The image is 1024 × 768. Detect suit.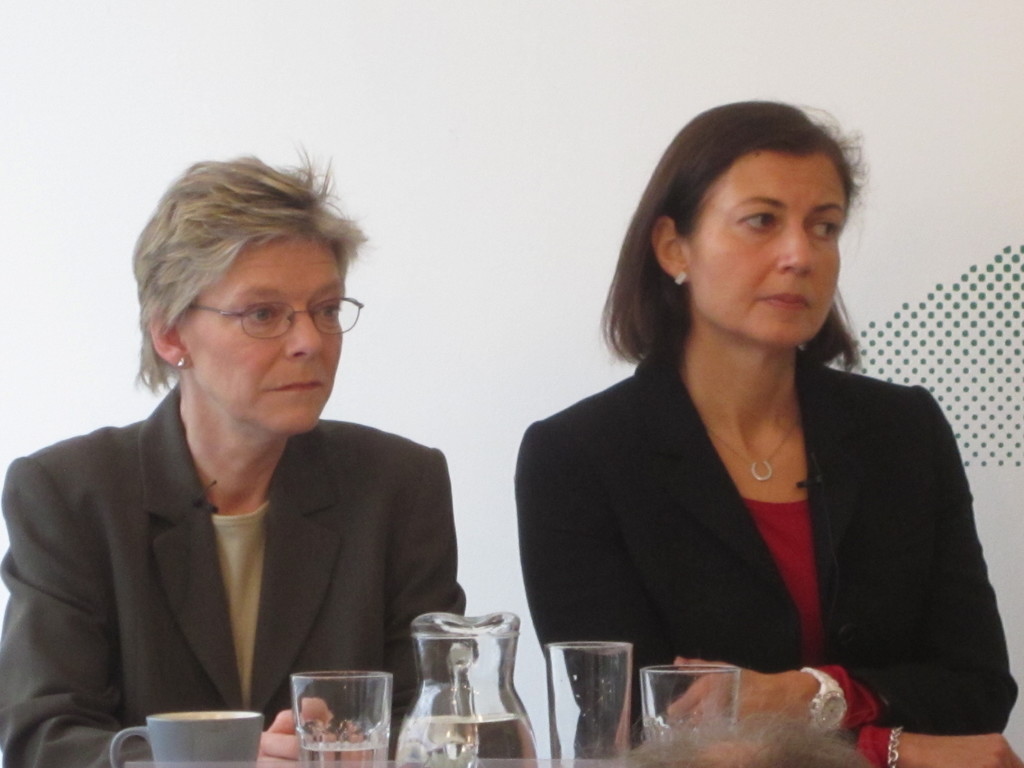
Detection: <region>514, 347, 1019, 767</region>.
